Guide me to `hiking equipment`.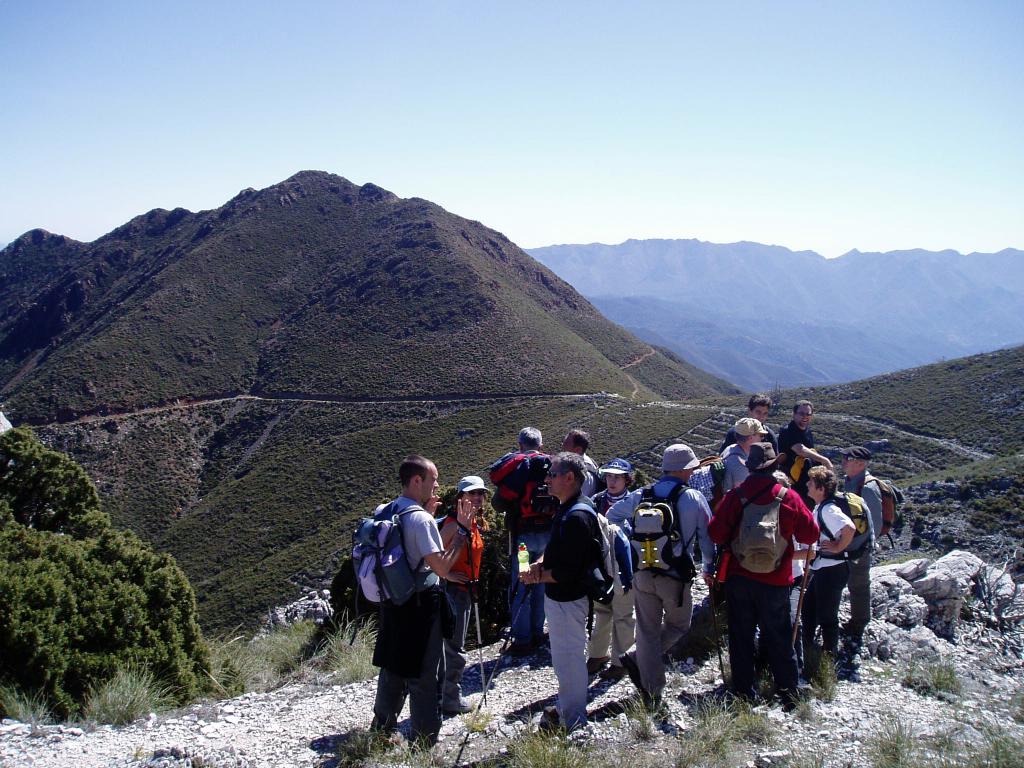
Guidance: select_region(490, 447, 557, 531).
